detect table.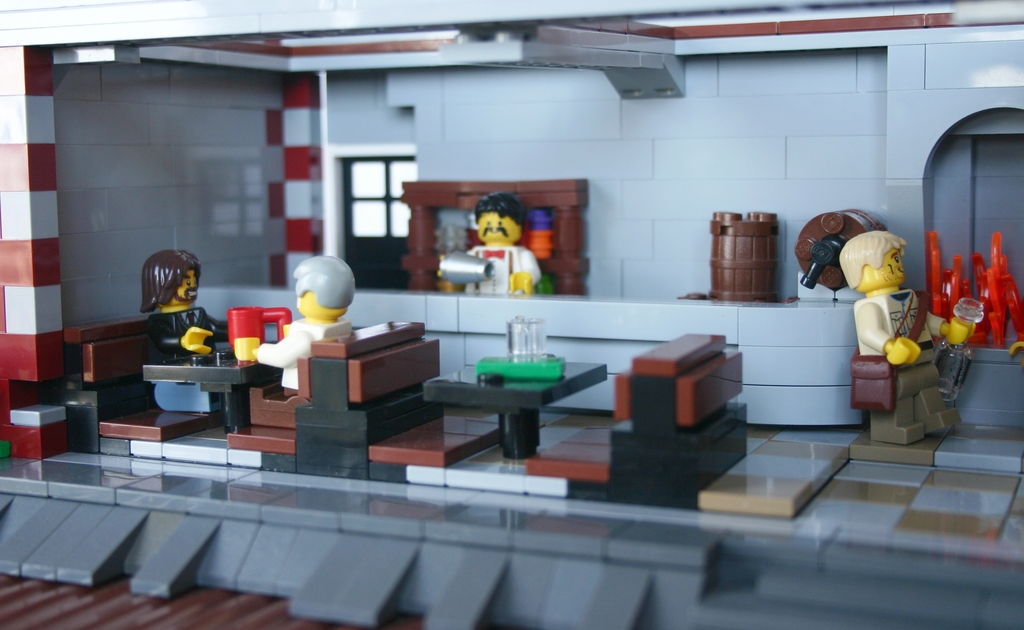
Detected at pyautogui.locateOnScreen(142, 347, 280, 443).
